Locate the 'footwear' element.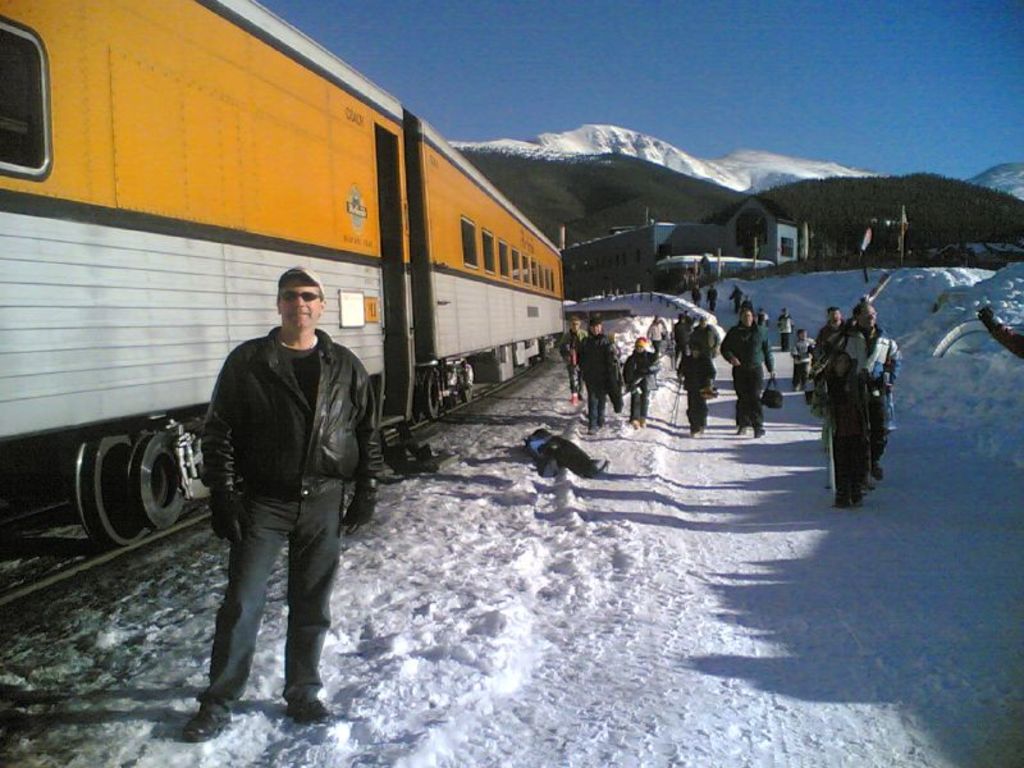
Element bbox: [742,426,749,434].
